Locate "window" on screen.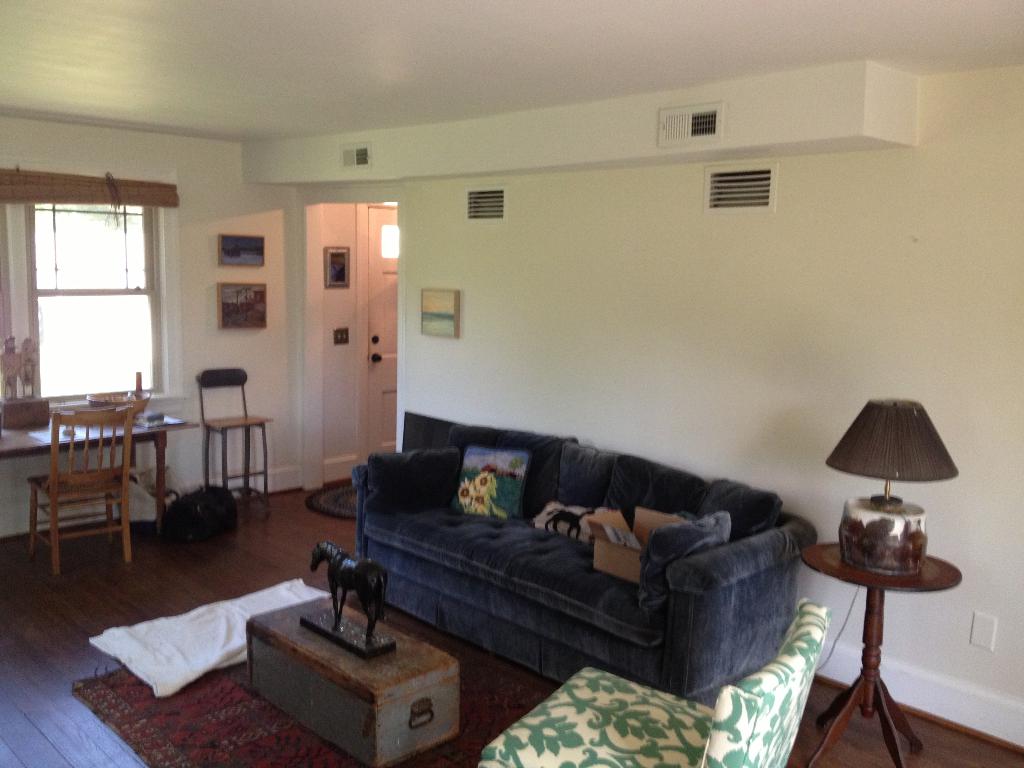
On screen at box(21, 161, 168, 389).
